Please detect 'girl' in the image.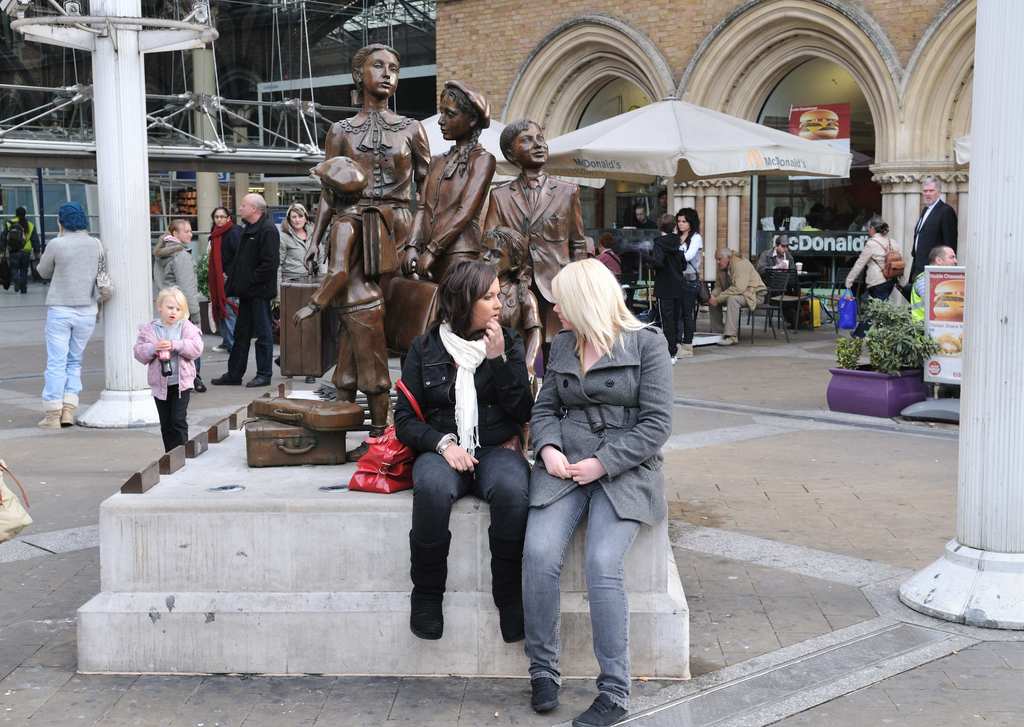
<bbox>136, 288, 204, 450</bbox>.
